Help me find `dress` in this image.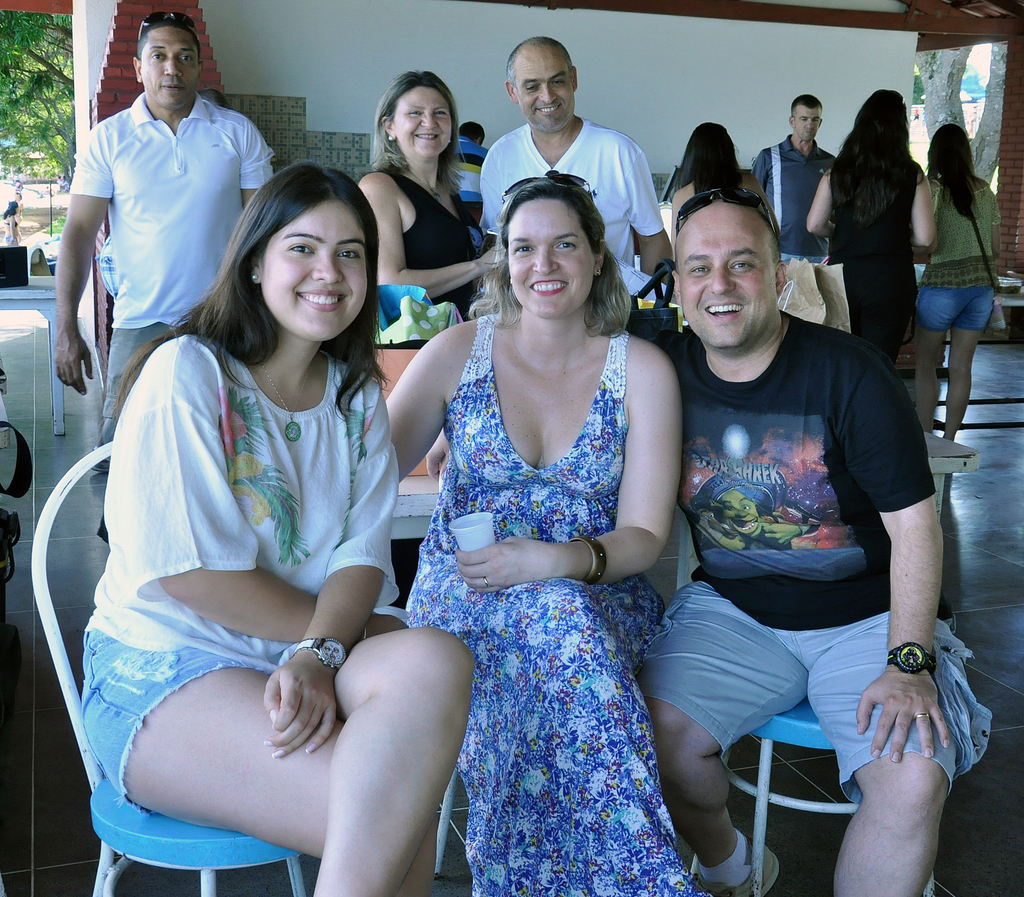
Found it: Rect(379, 173, 474, 319).
